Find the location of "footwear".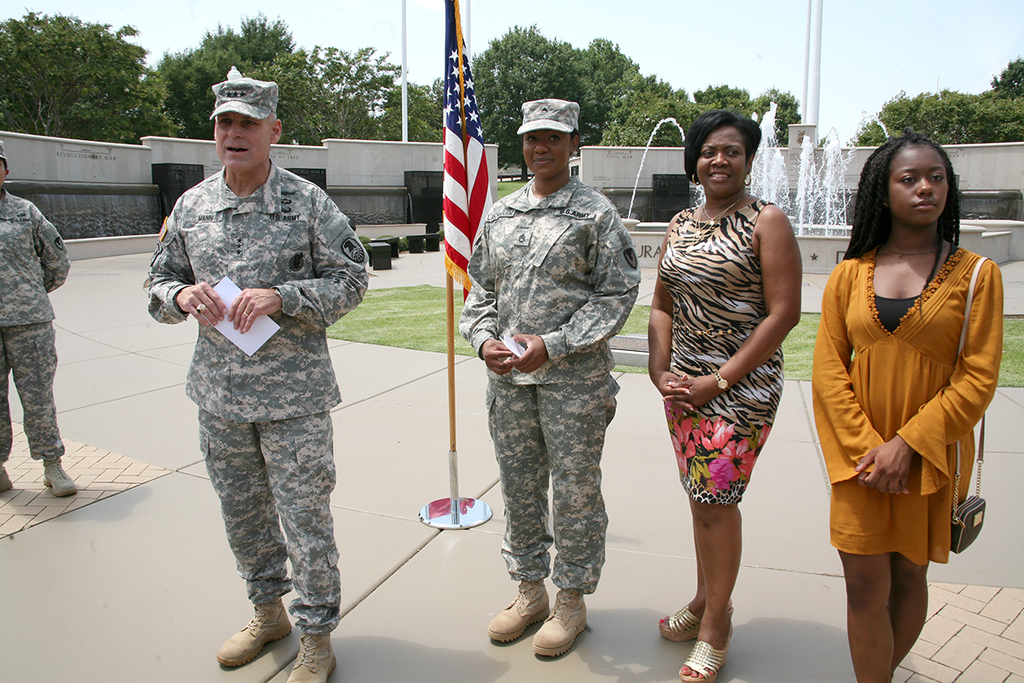
Location: [41, 456, 81, 497].
